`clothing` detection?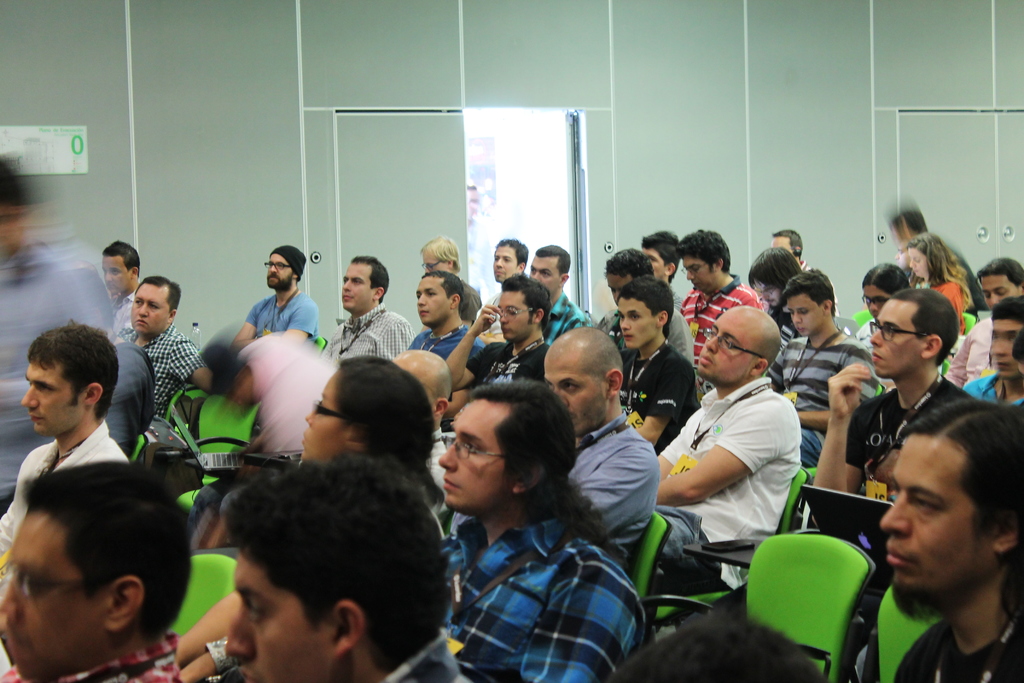
621,336,696,454
